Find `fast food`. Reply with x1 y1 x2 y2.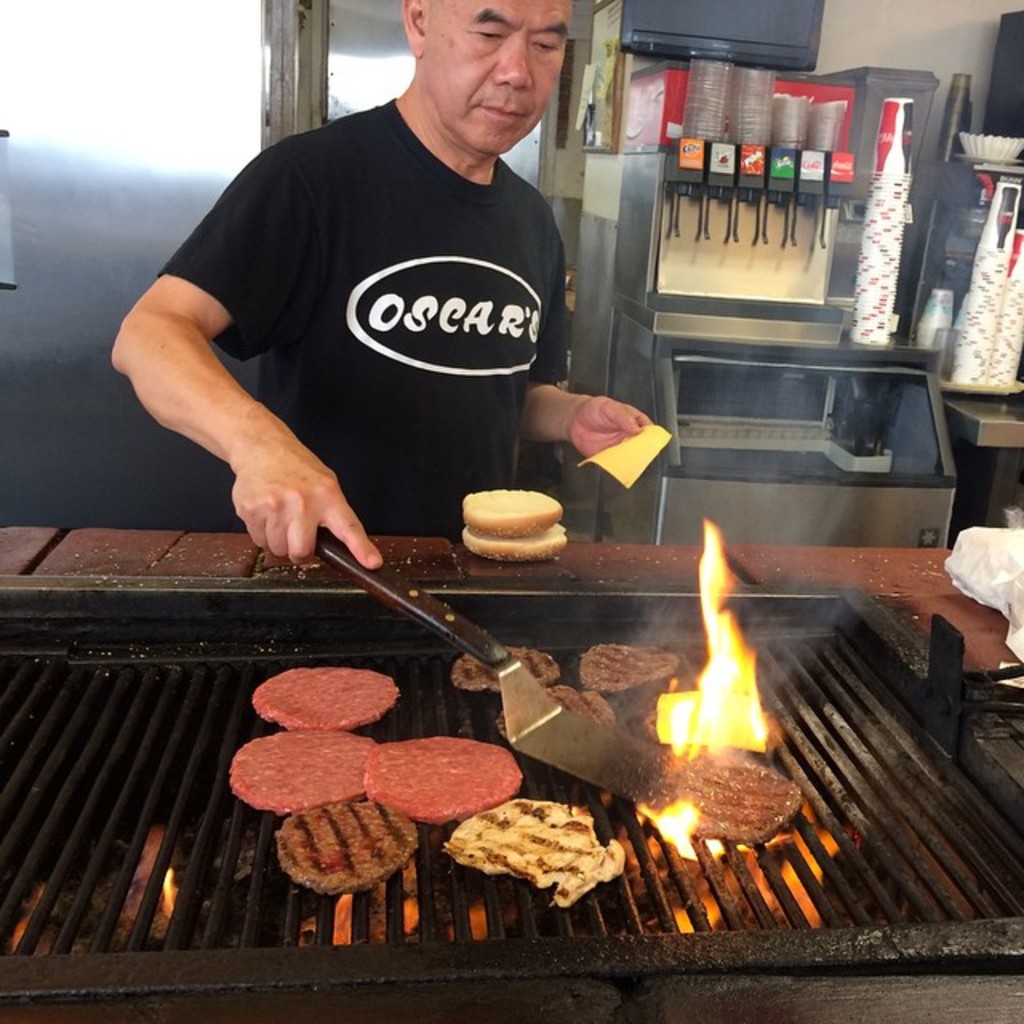
581 651 678 690.
